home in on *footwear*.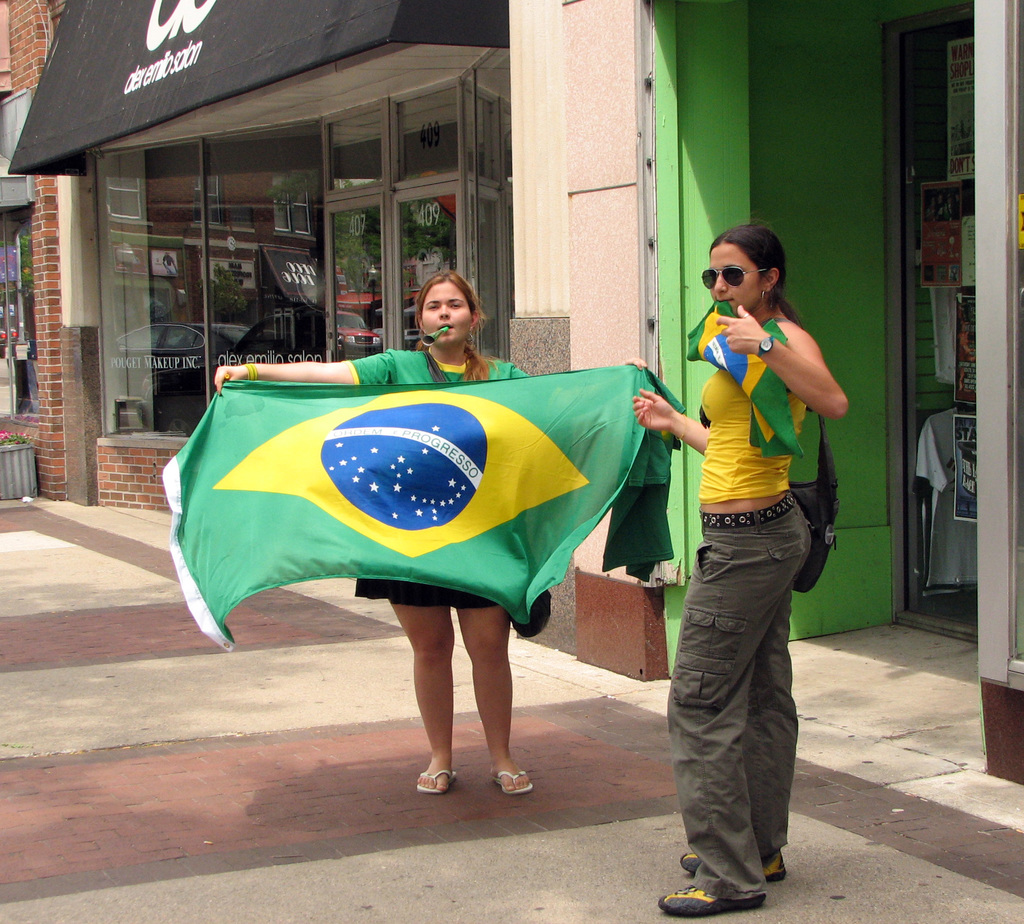
Homed in at x1=414 y1=768 x2=458 y2=790.
